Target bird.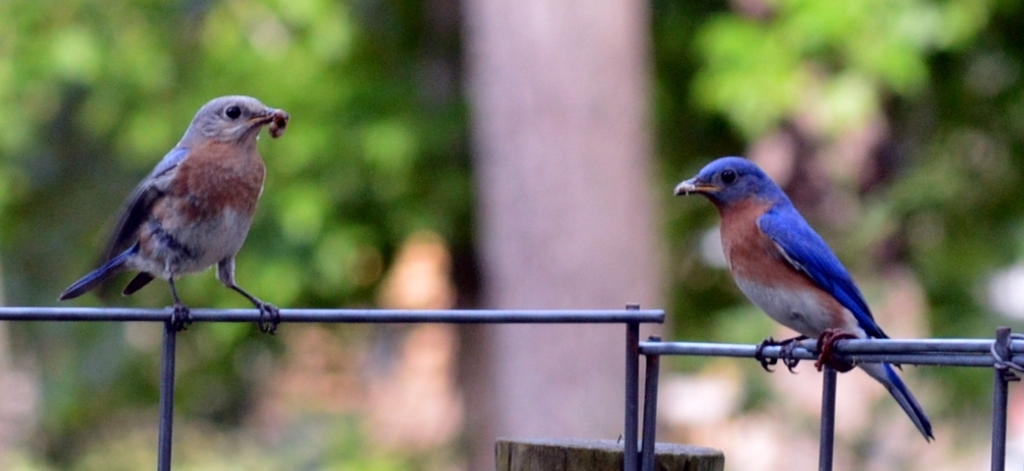
Target region: x1=676 y1=157 x2=957 y2=426.
